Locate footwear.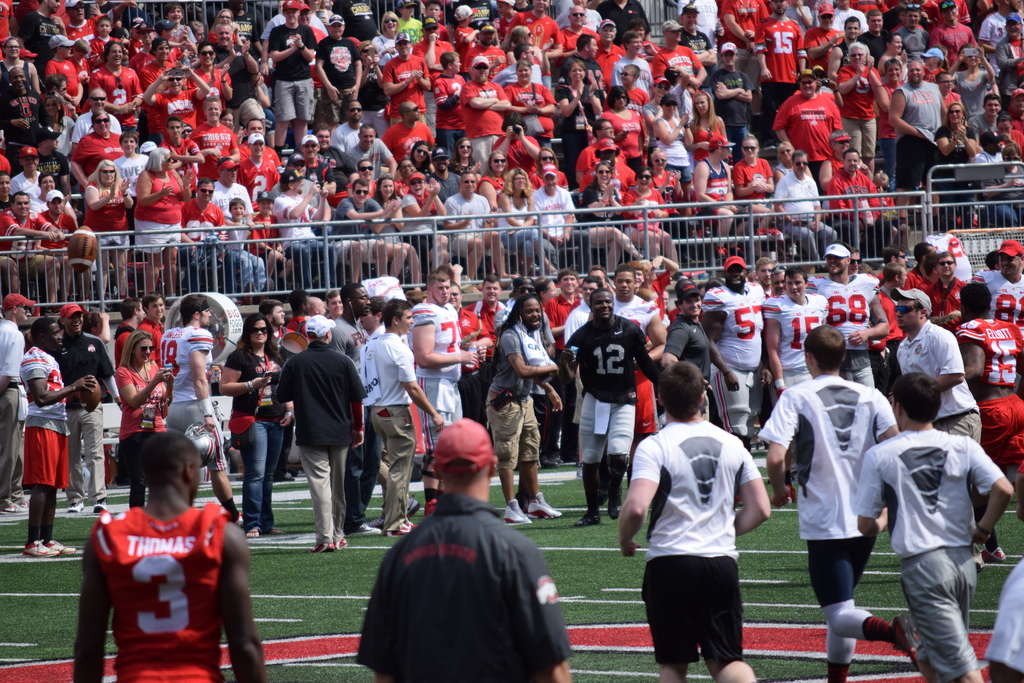
Bounding box: box=[65, 502, 84, 514].
